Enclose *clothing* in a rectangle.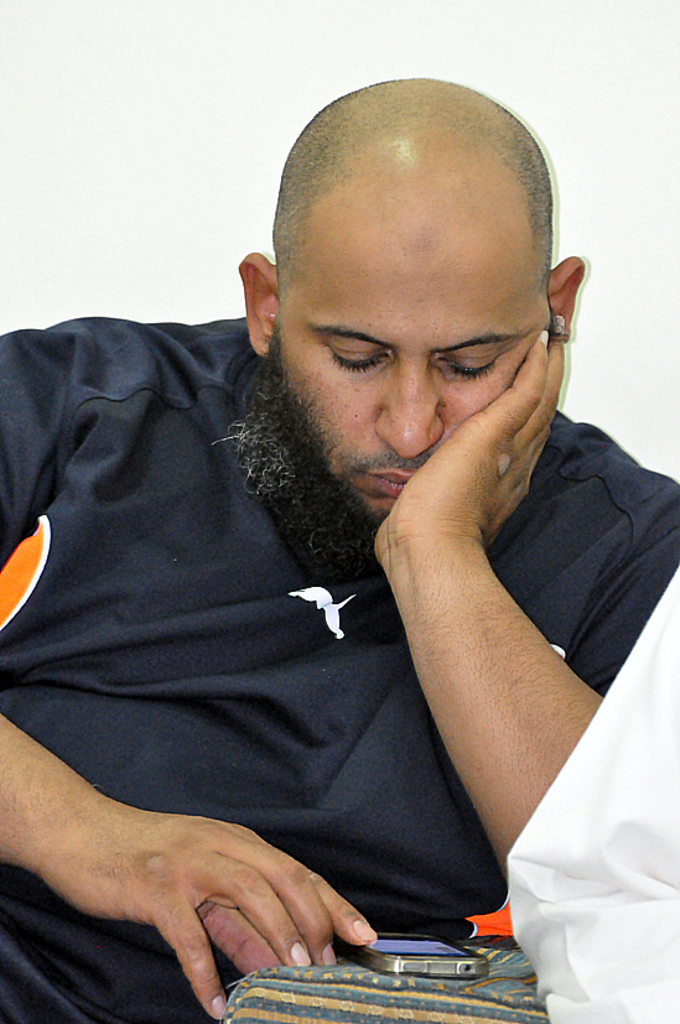
x1=12 y1=219 x2=642 y2=1008.
